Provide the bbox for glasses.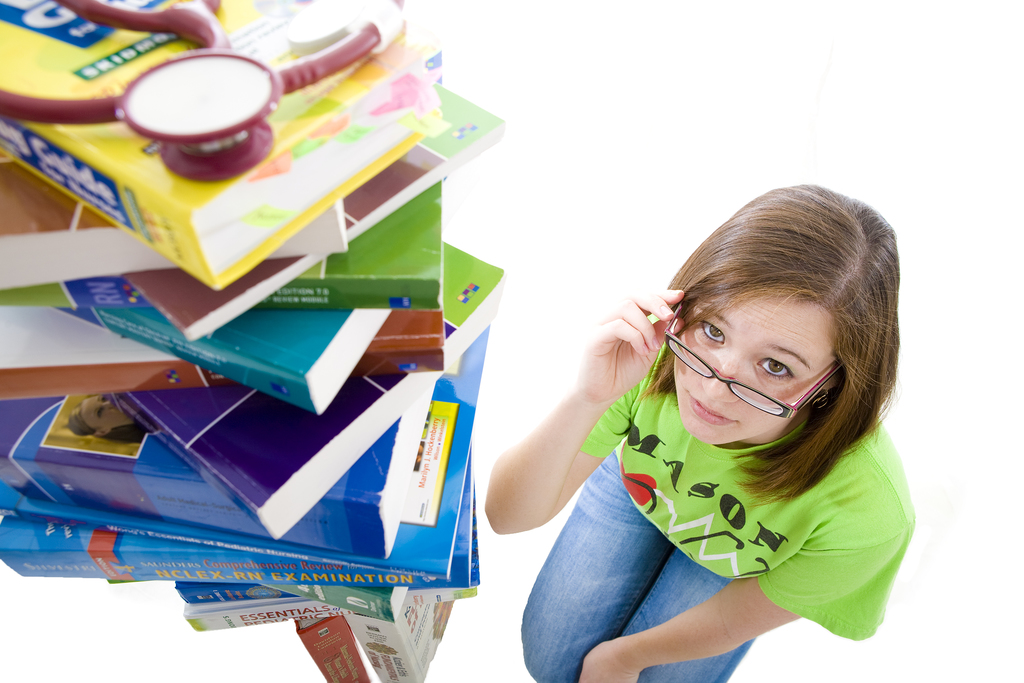
bbox=(664, 294, 851, 420).
